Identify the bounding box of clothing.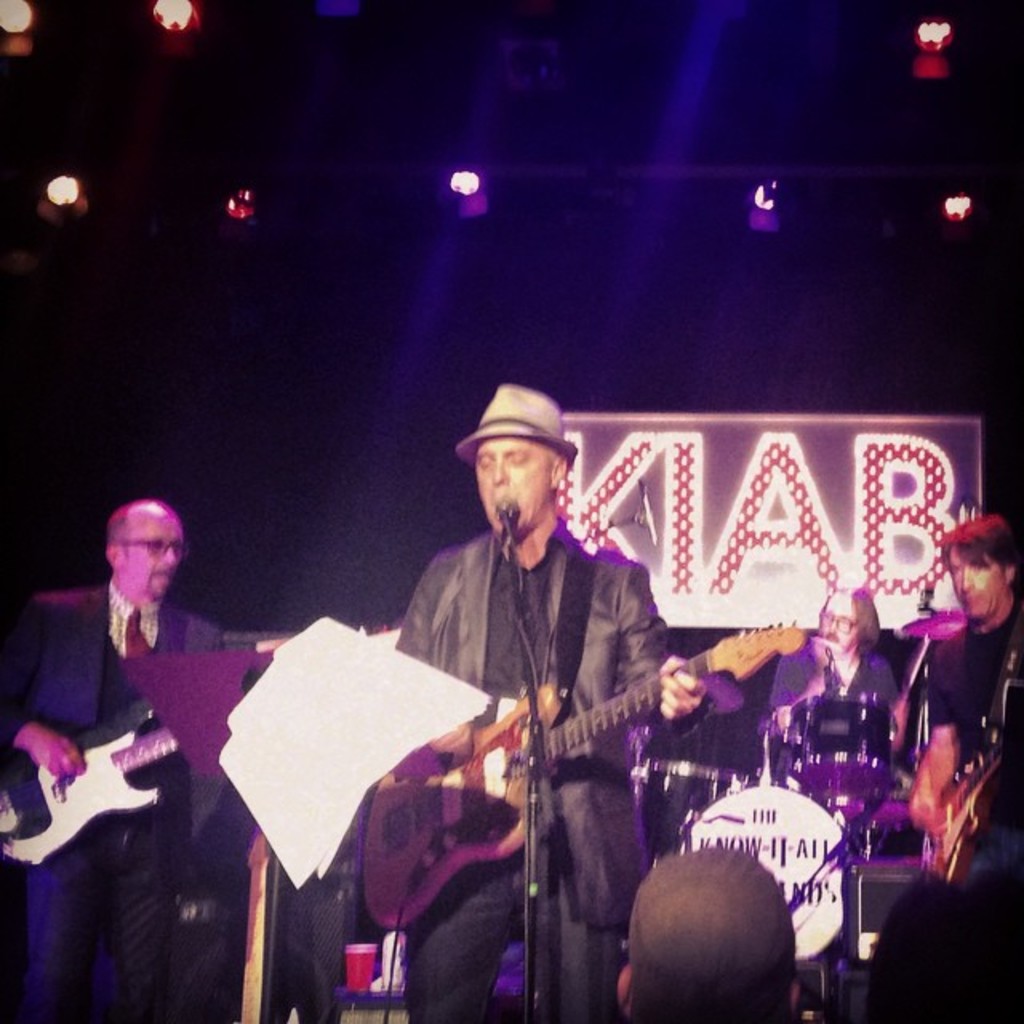
[x1=384, y1=526, x2=675, y2=1022].
